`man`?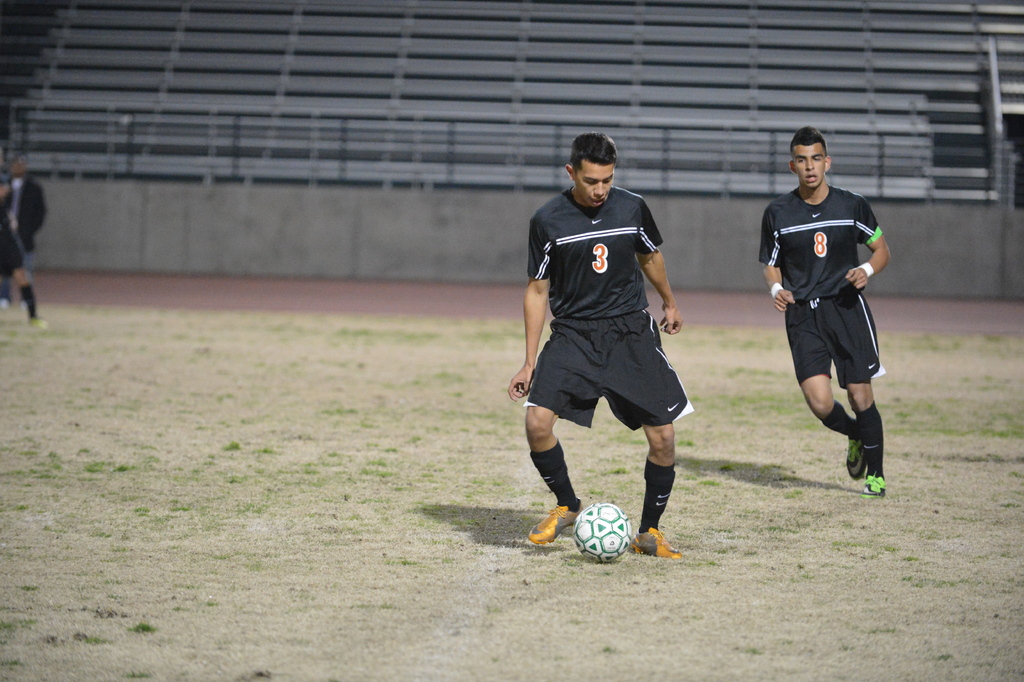
BBox(509, 132, 684, 559)
